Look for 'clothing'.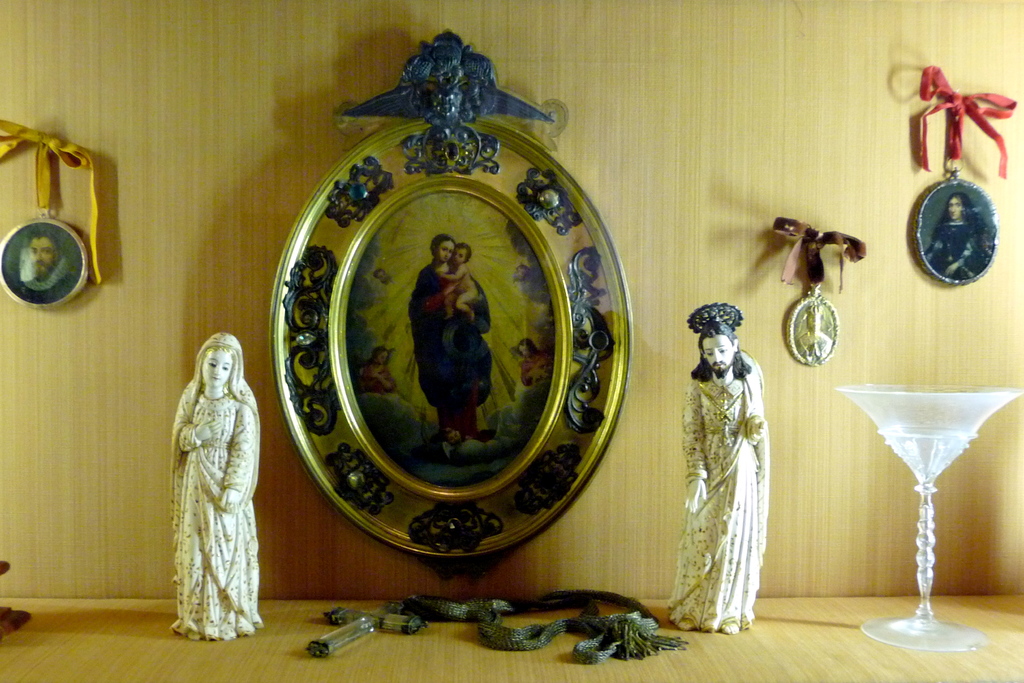
Found: {"x1": 167, "y1": 335, "x2": 264, "y2": 641}.
